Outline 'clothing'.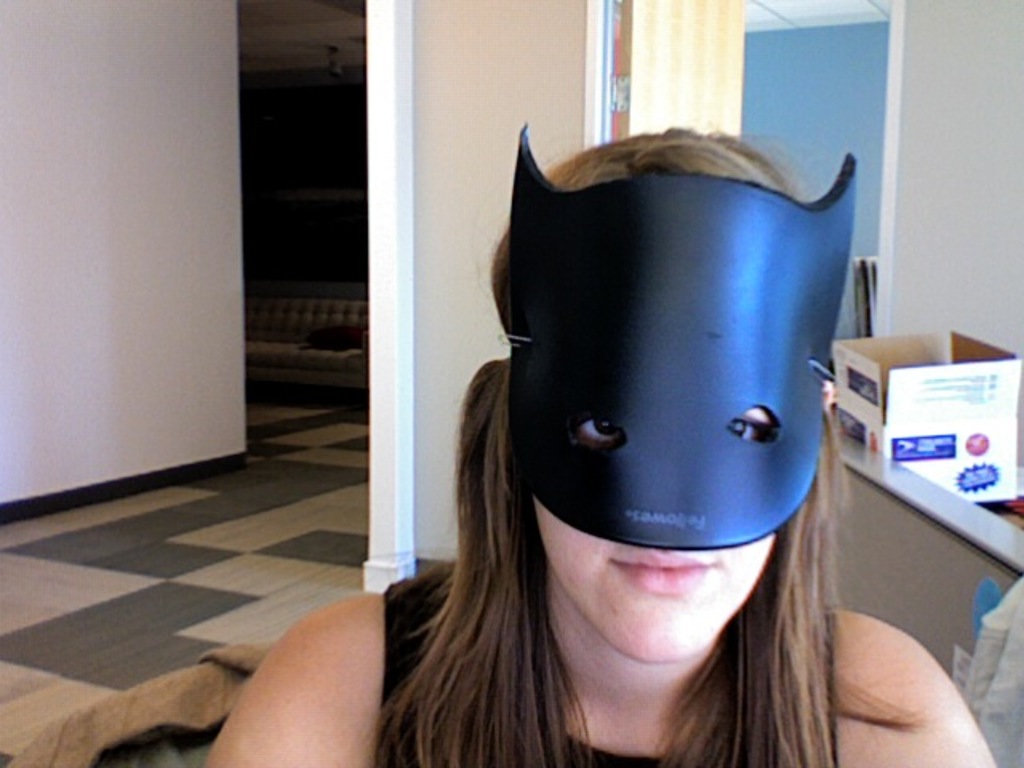
Outline: 379:570:837:766.
